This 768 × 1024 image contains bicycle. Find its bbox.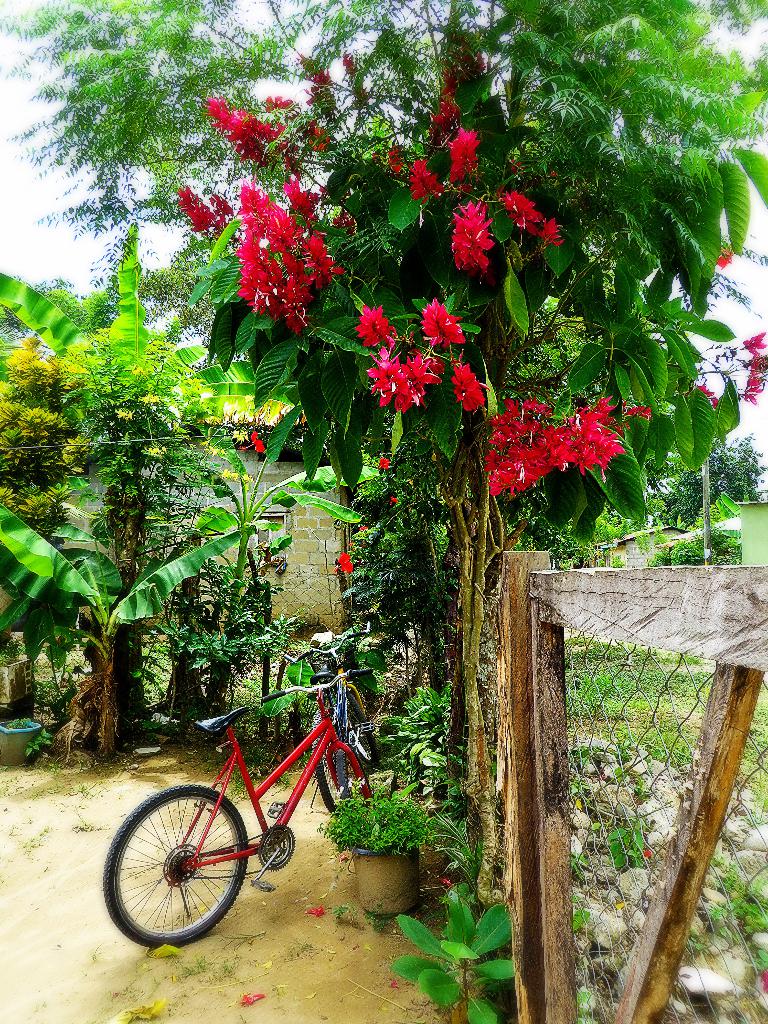
bbox(285, 626, 380, 810).
